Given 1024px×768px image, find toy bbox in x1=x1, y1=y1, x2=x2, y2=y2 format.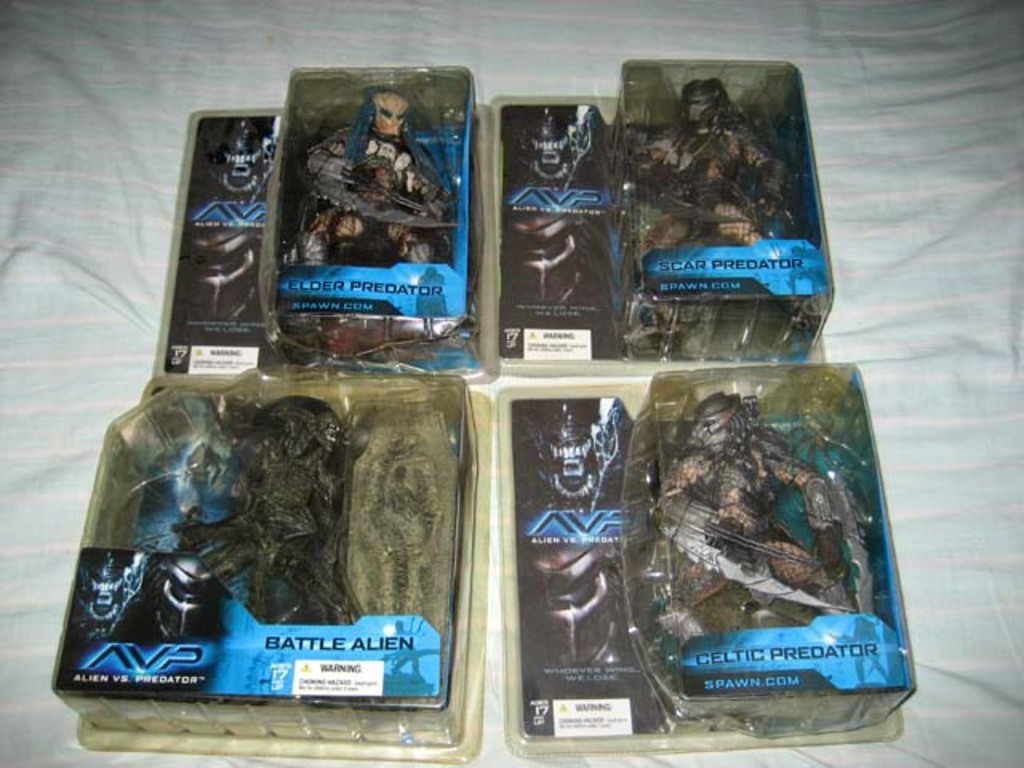
x1=621, y1=78, x2=822, y2=350.
